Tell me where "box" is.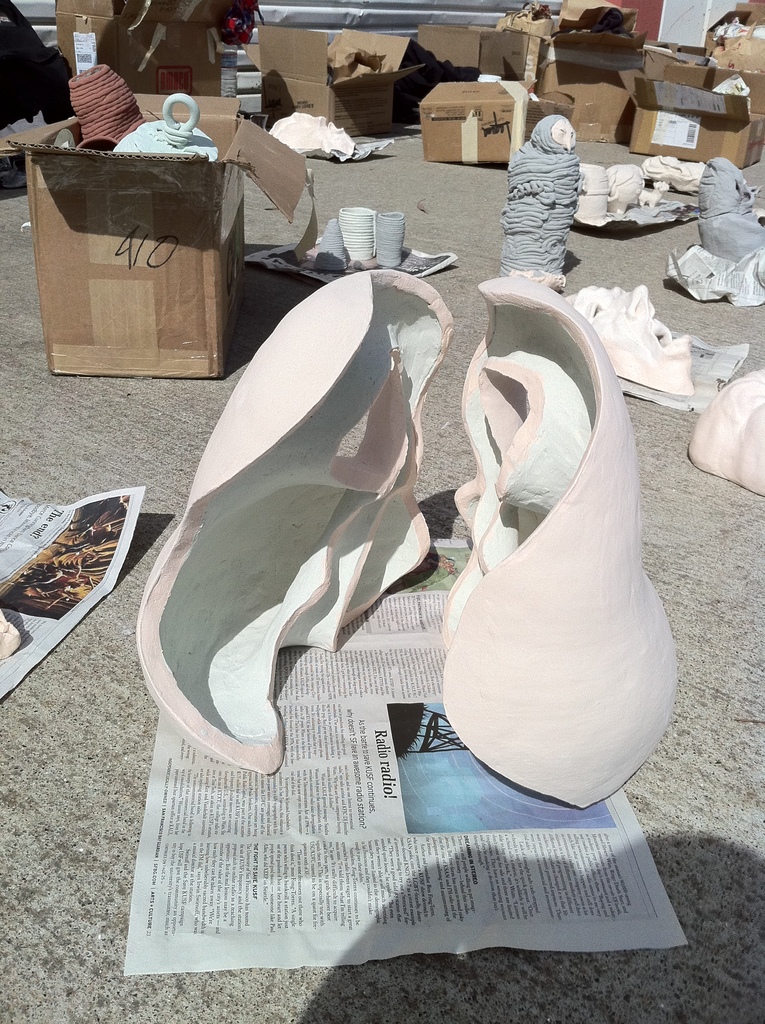
"box" is at 539, 18, 631, 151.
